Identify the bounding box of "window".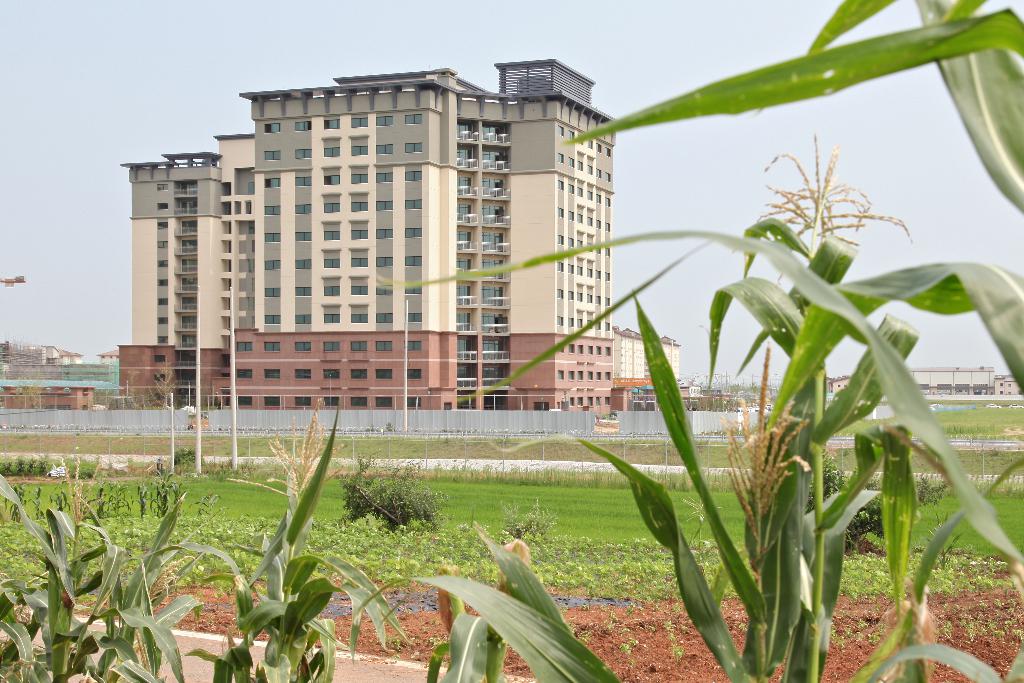
x1=266 y1=233 x2=281 y2=243.
